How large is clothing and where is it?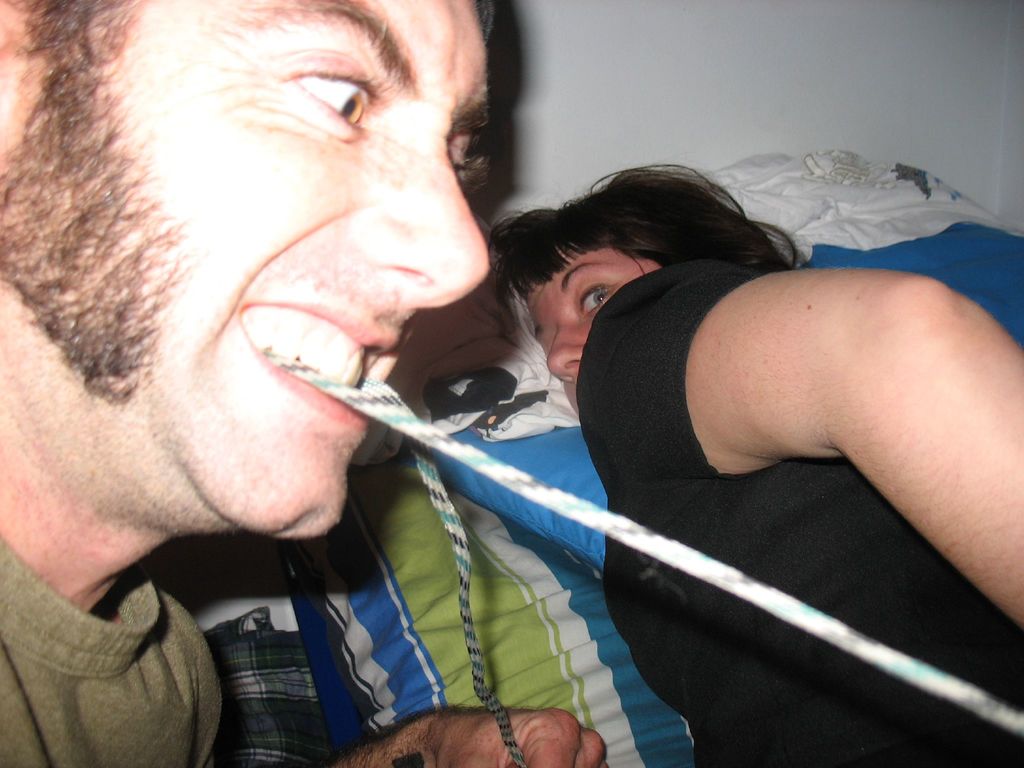
Bounding box: [x1=0, y1=535, x2=248, y2=767].
